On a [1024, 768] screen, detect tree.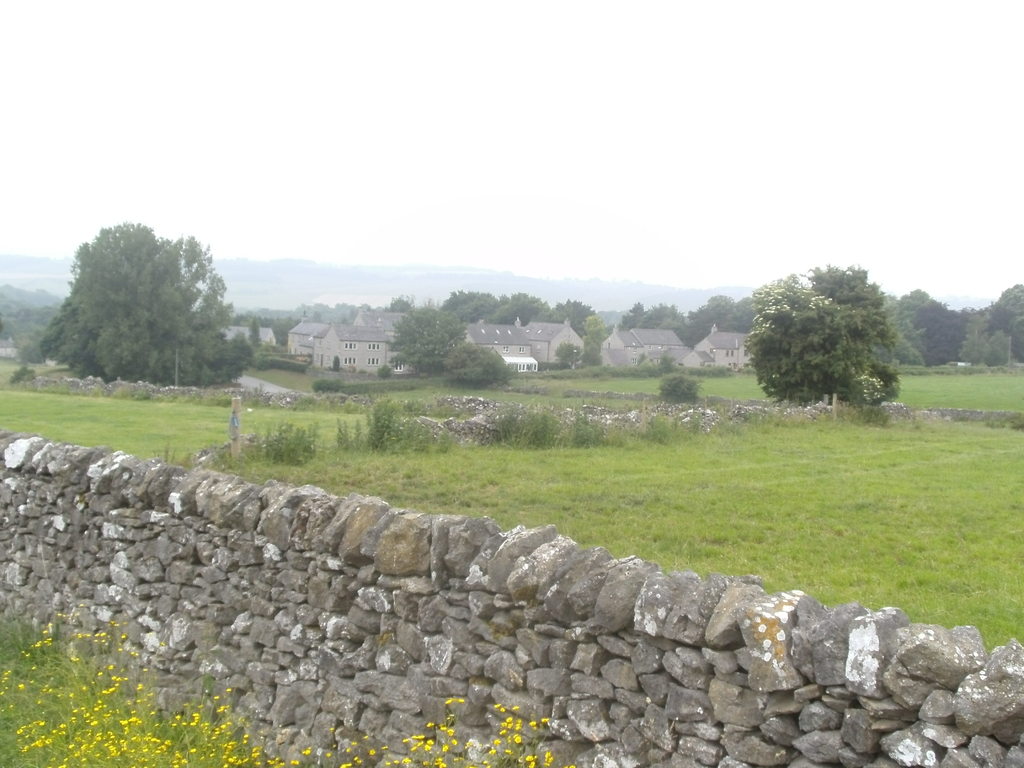
(x1=387, y1=301, x2=481, y2=367).
